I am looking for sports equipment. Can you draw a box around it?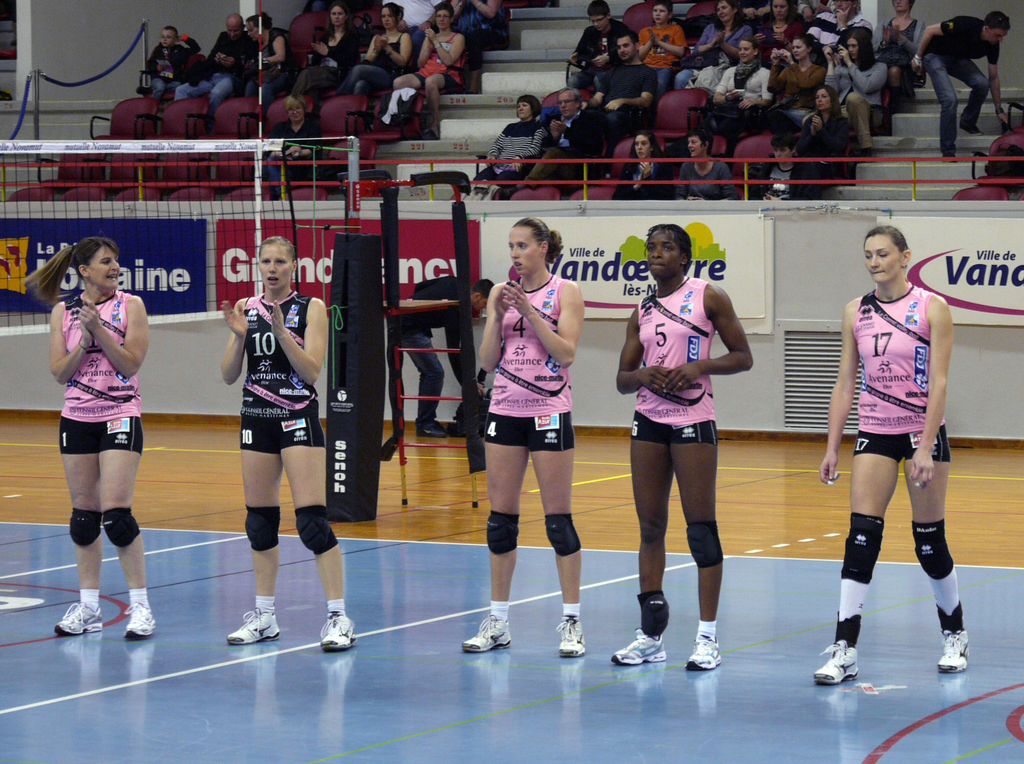
Sure, the bounding box is 483, 510, 525, 553.
